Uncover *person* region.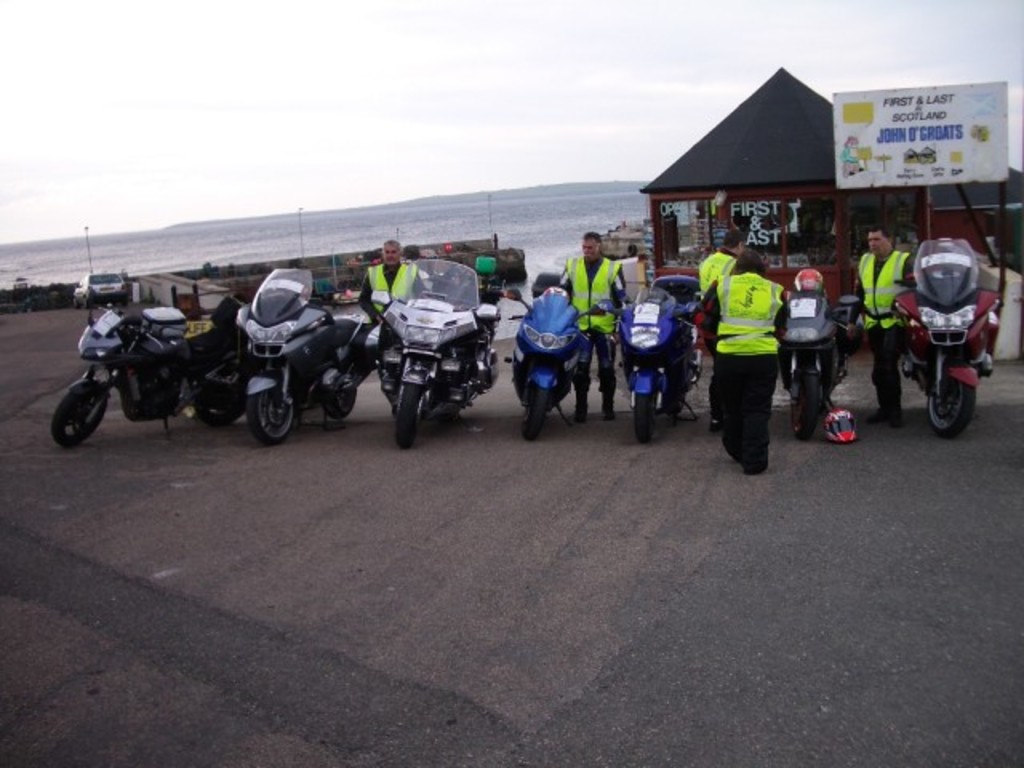
Uncovered: [x1=845, y1=227, x2=915, y2=430].
